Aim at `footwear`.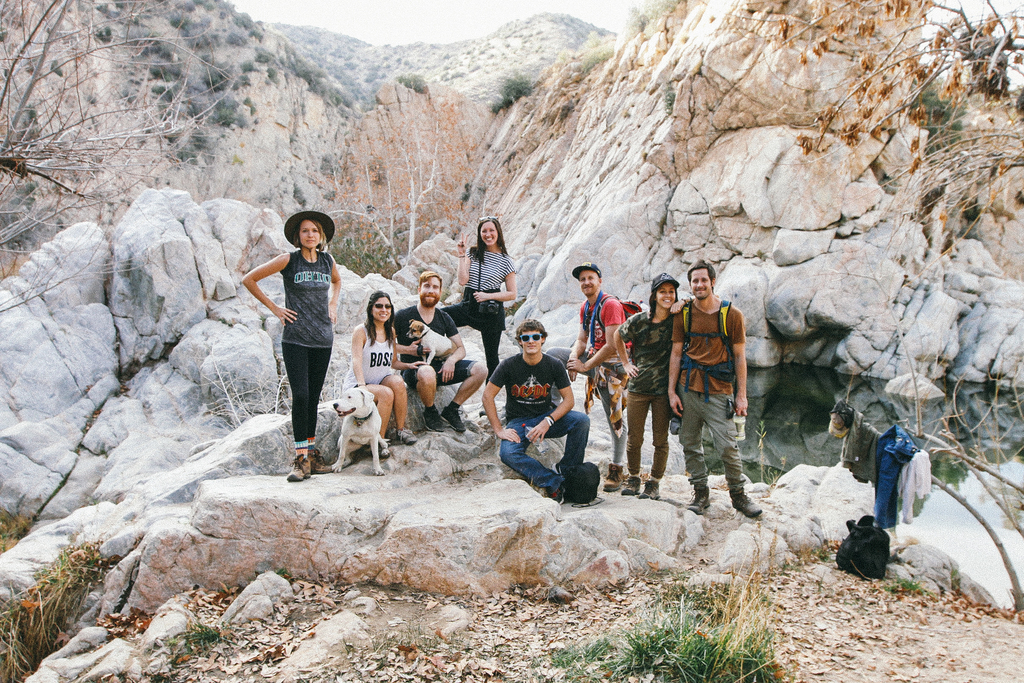
Aimed at pyautogui.locateOnScreen(637, 478, 665, 503).
